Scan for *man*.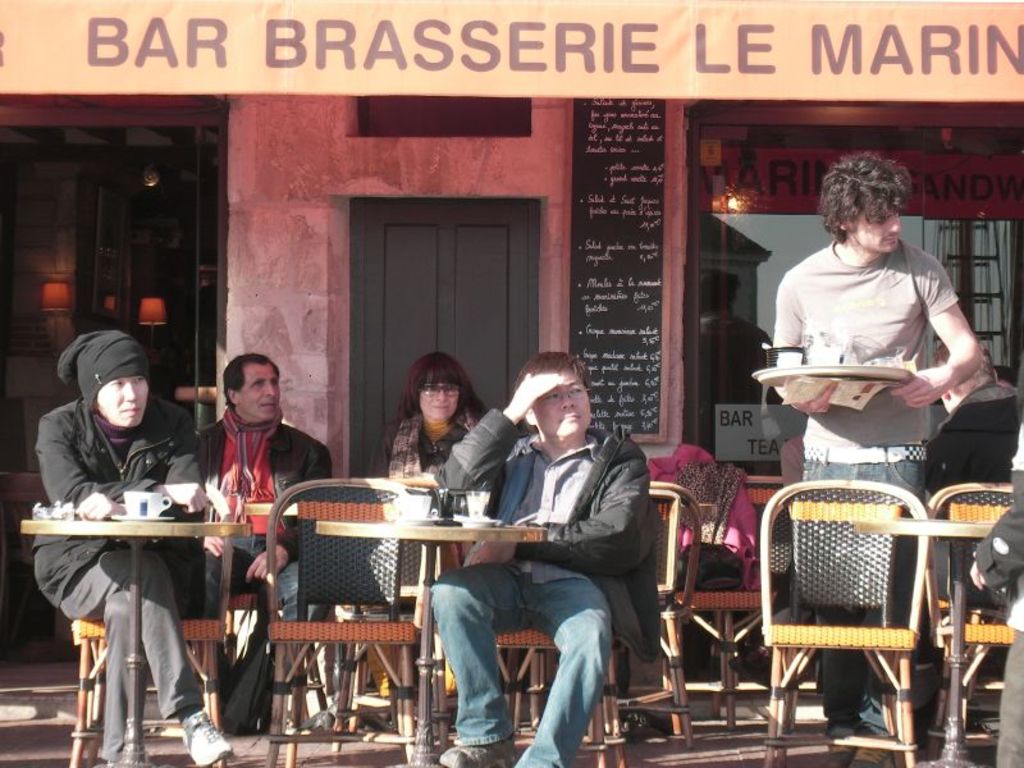
Scan result: [x1=193, y1=356, x2=338, y2=736].
